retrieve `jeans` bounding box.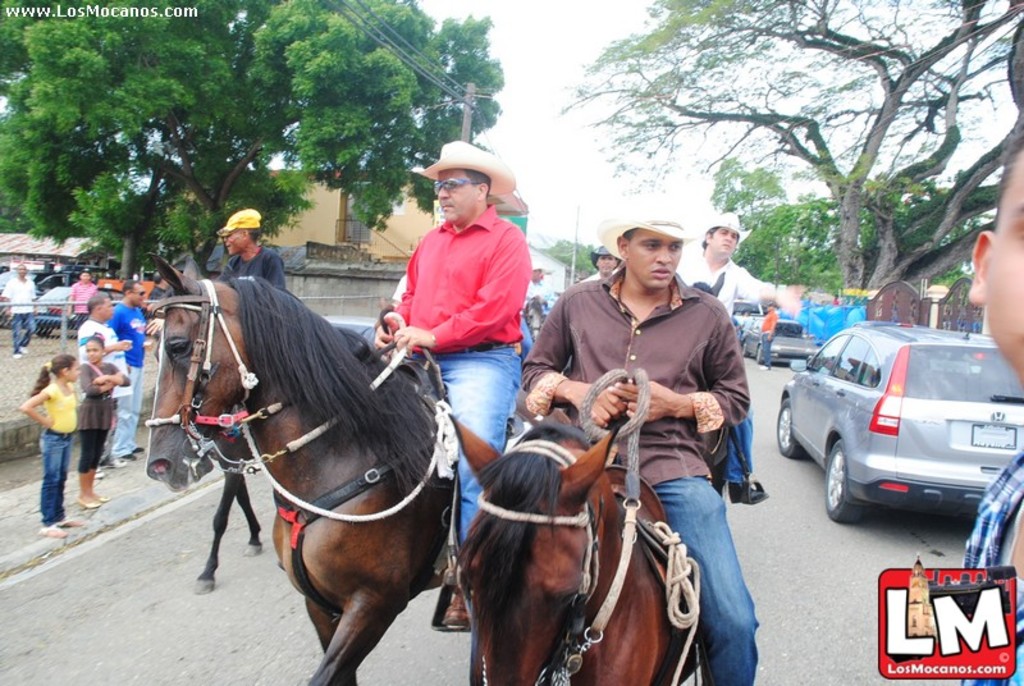
Bounding box: x1=420, y1=348, x2=518, y2=541.
